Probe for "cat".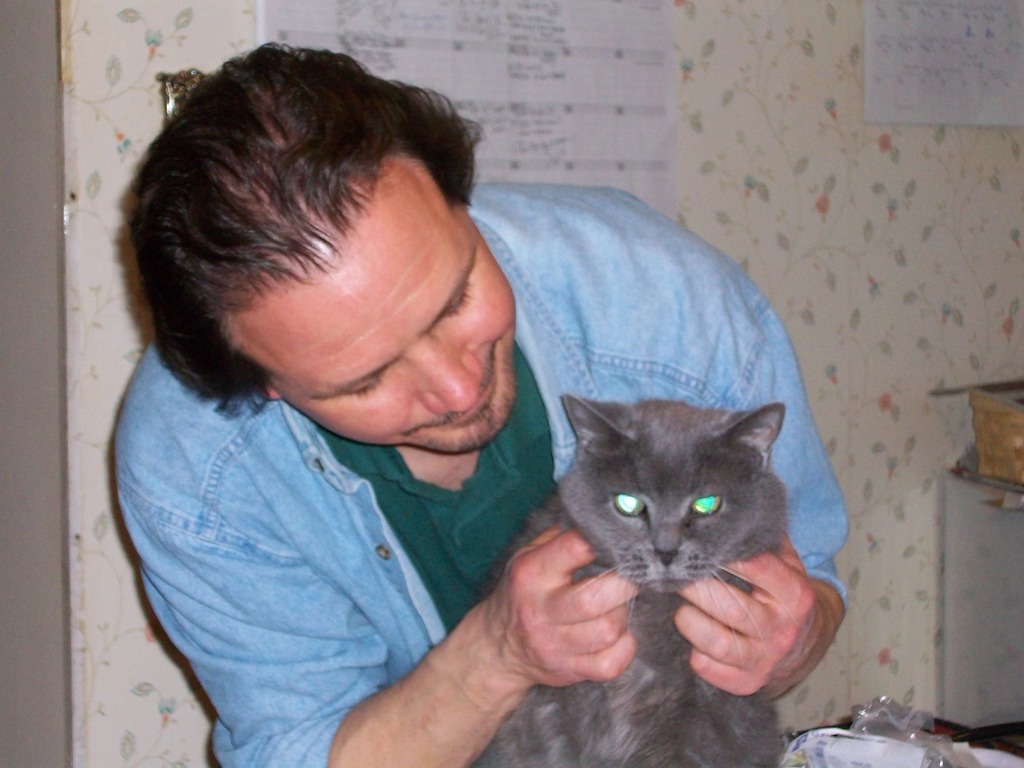
Probe result: 483/393/789/767.
